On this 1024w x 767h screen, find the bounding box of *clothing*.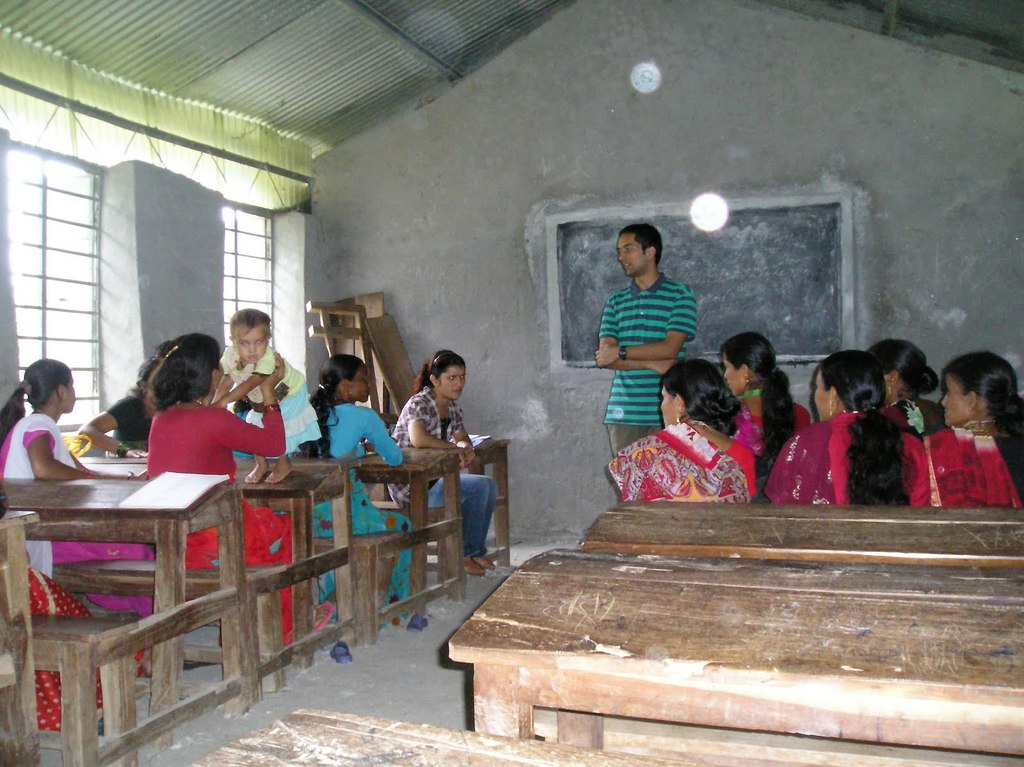
Bounding box: 913/426/1023/515.
